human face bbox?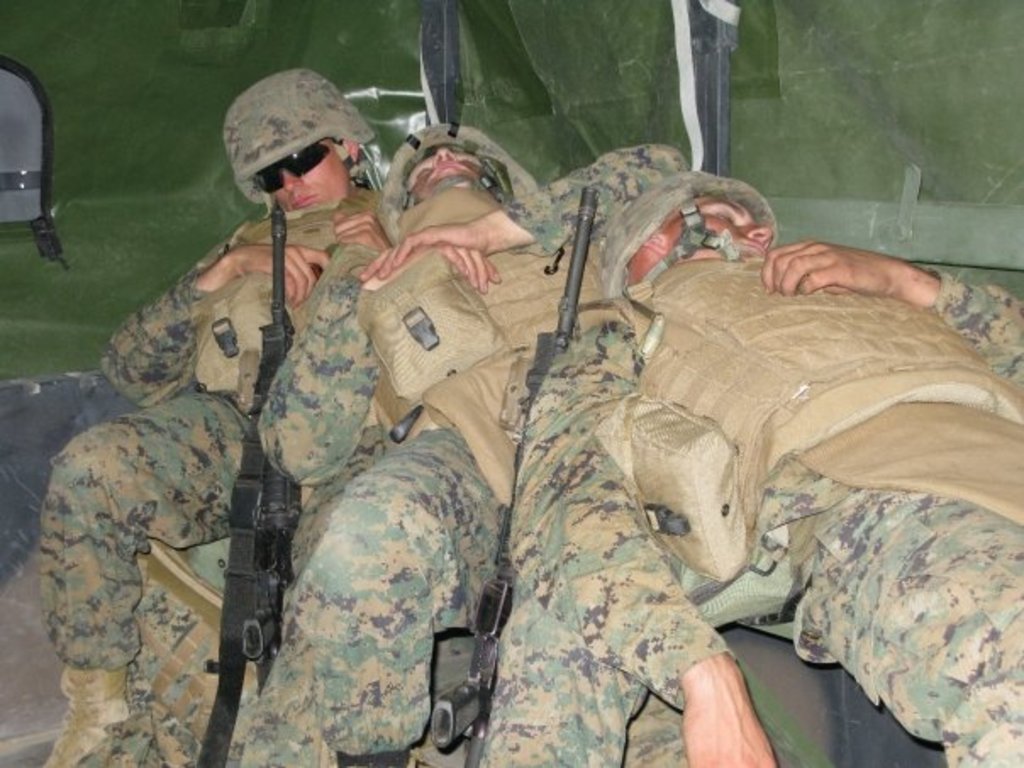
[x1=407, y1=146, x2=483, y2=200]
